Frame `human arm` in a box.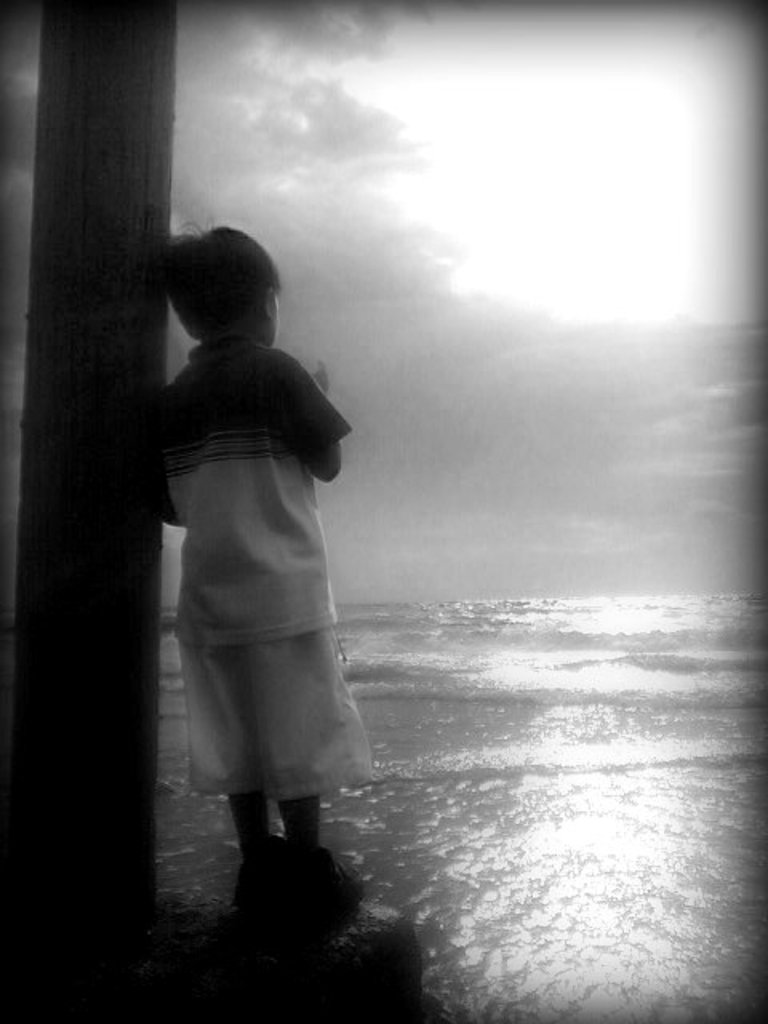
(x1=278, y1=349, x2=347, y2=474).
